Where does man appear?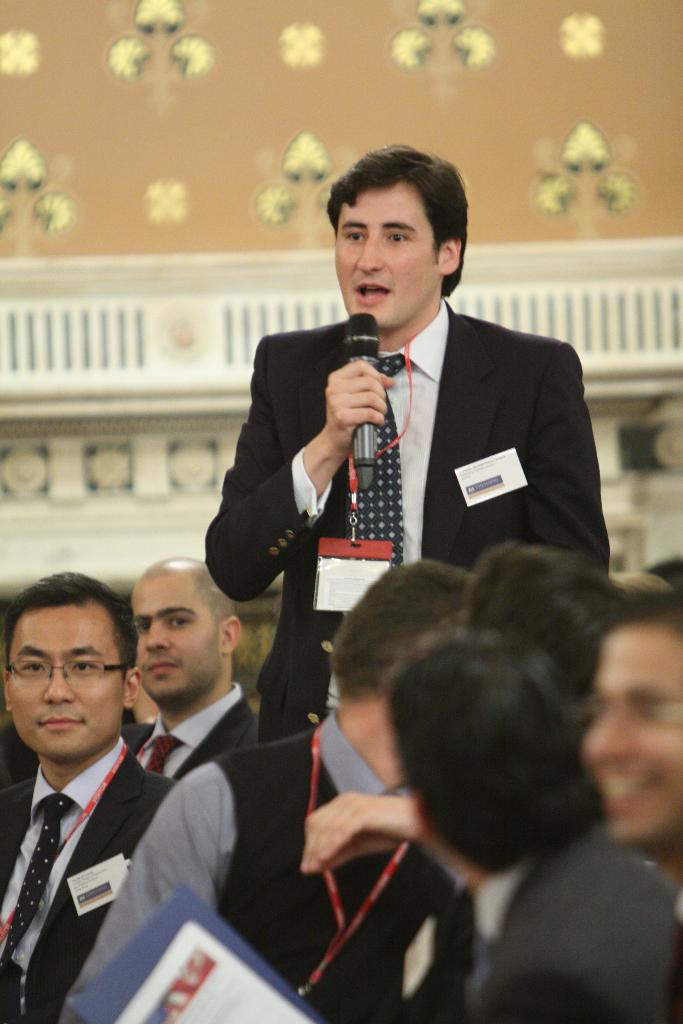
Appears at 57:564:484:1023.
